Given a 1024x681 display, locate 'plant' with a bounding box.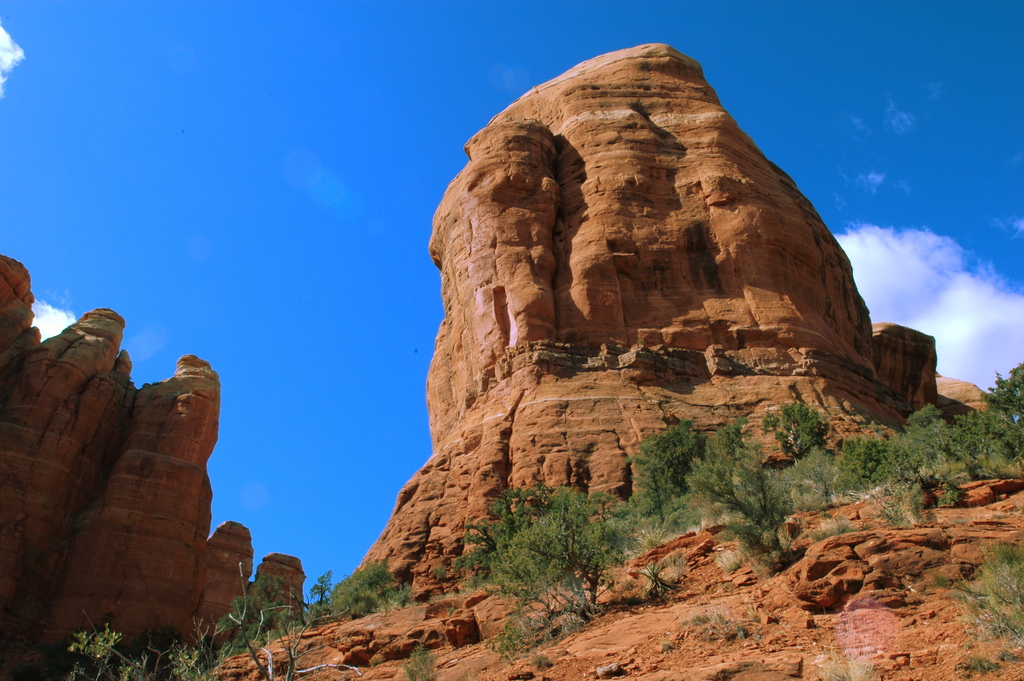
Located: (x1=733, y1=622, x2=751, y2=640).
